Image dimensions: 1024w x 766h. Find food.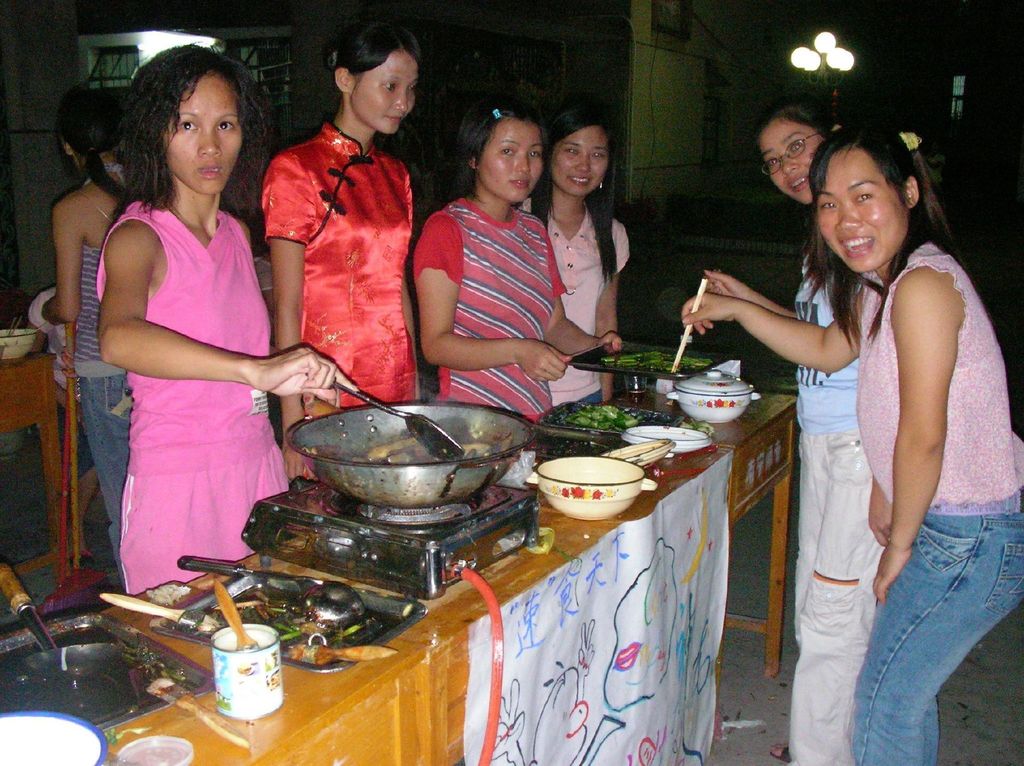
select_region(598, 347, 712, 372).
